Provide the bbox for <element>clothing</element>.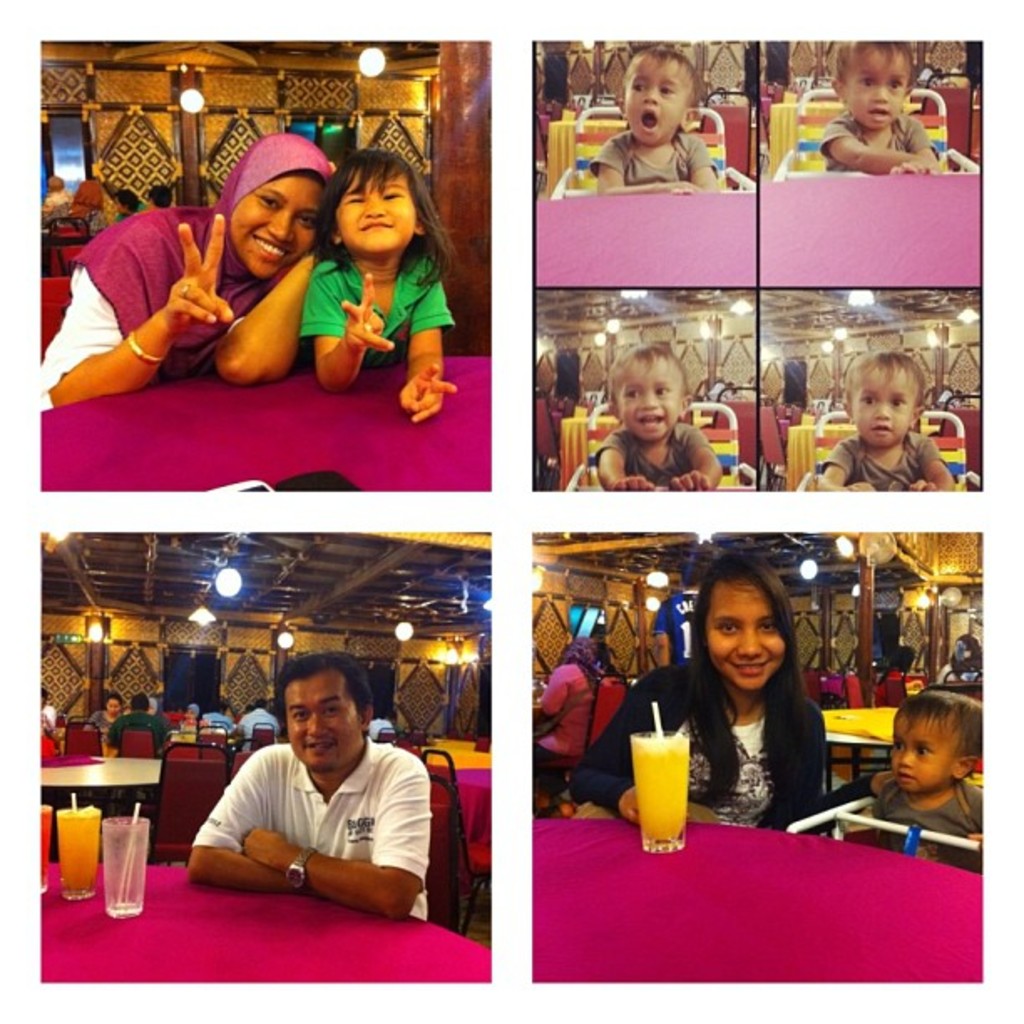
left=186, top=709, right=457, bottom=930.
